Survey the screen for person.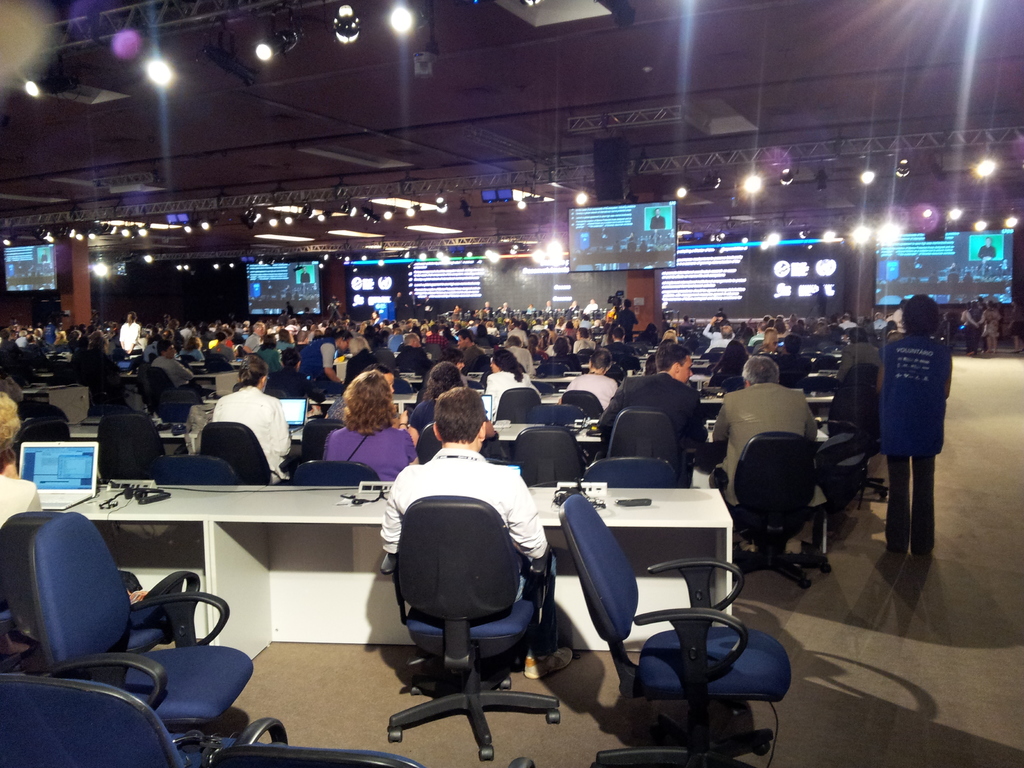
Survey found: [207, 353, 292, 485].
